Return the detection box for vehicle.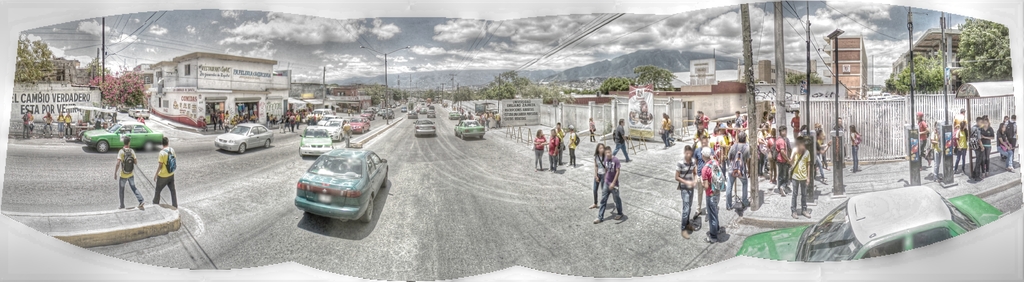
308 108 332 119.
